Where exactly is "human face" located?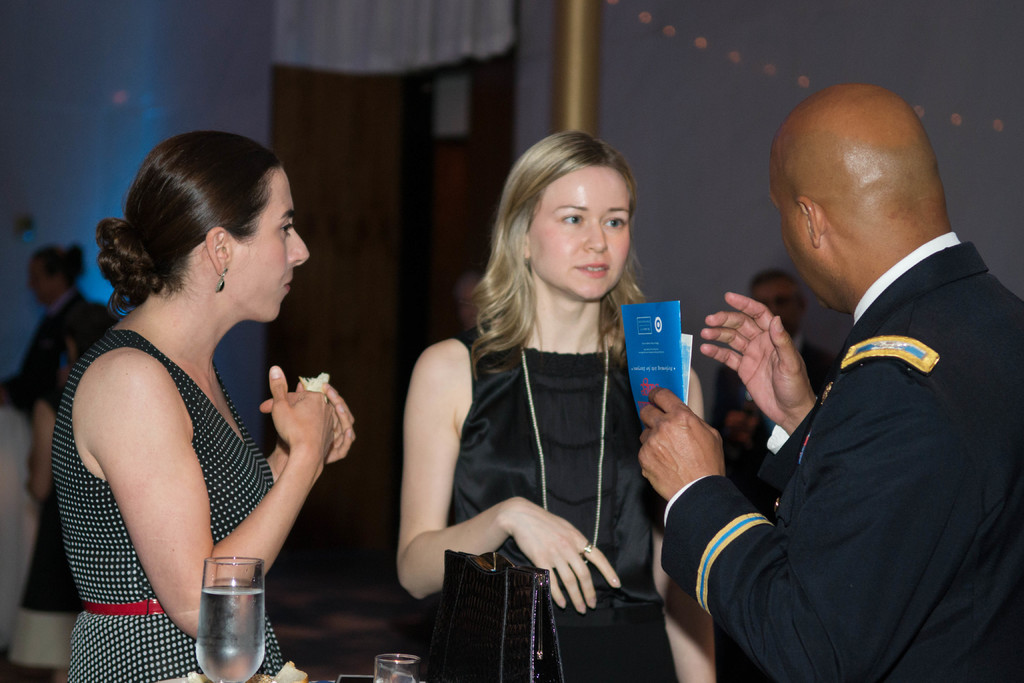
Its bounding box is (left=29, top=257, right=61, bottom=304).
